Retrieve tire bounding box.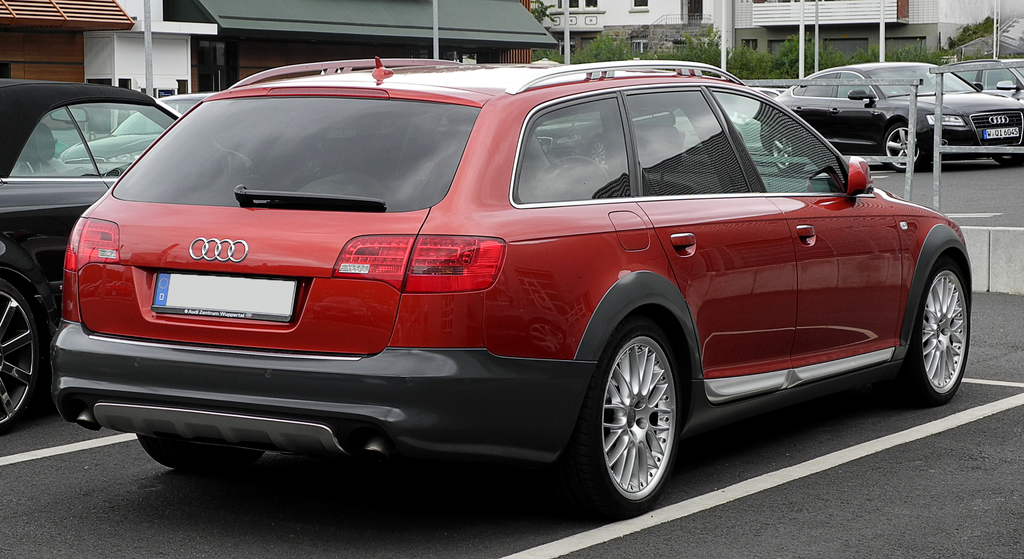
Bounding box: crop(772, 132, 806, 172).
